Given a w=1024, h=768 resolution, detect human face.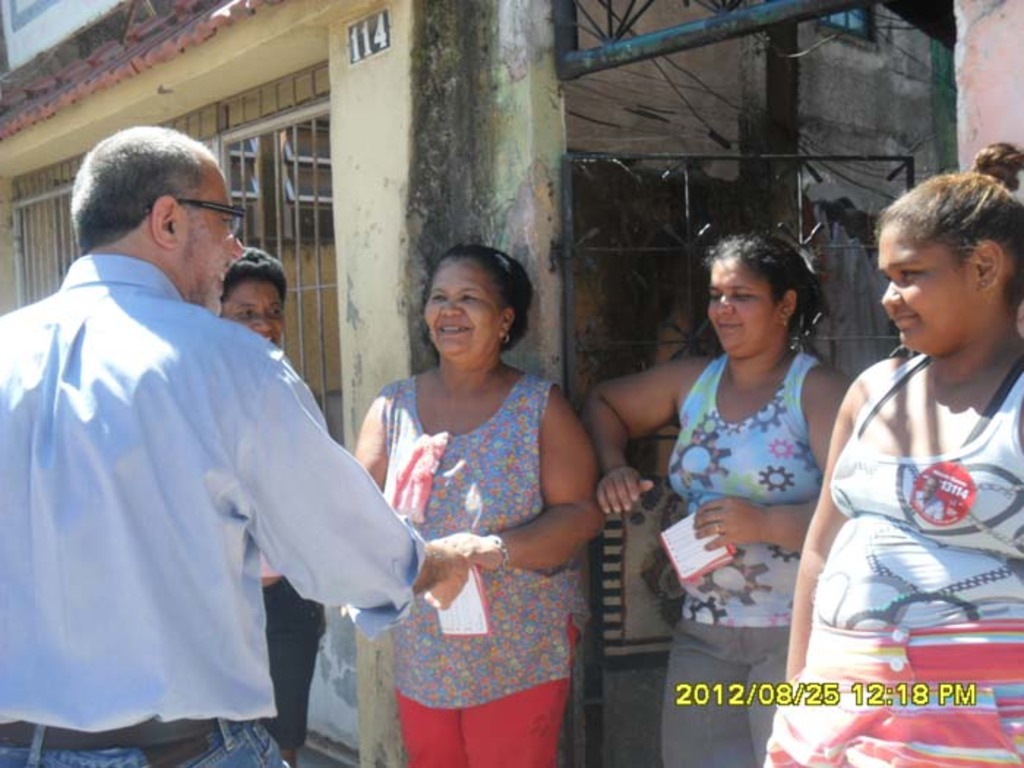
878/221/977/354.
